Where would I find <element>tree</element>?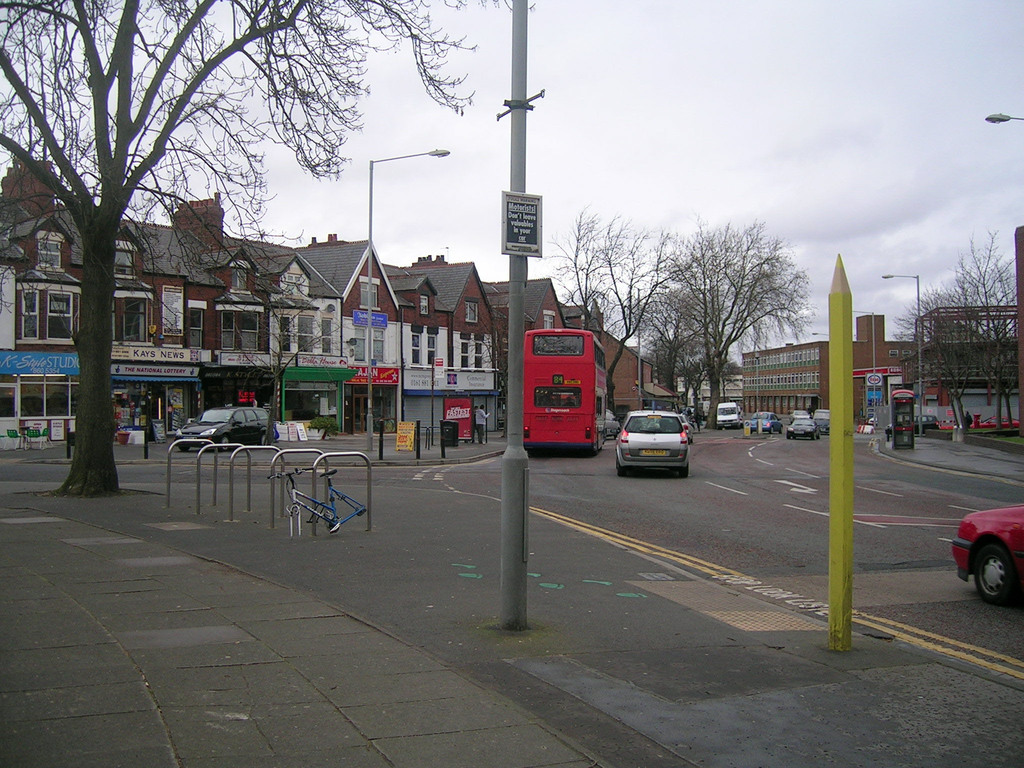
At [634,214,826,423].
